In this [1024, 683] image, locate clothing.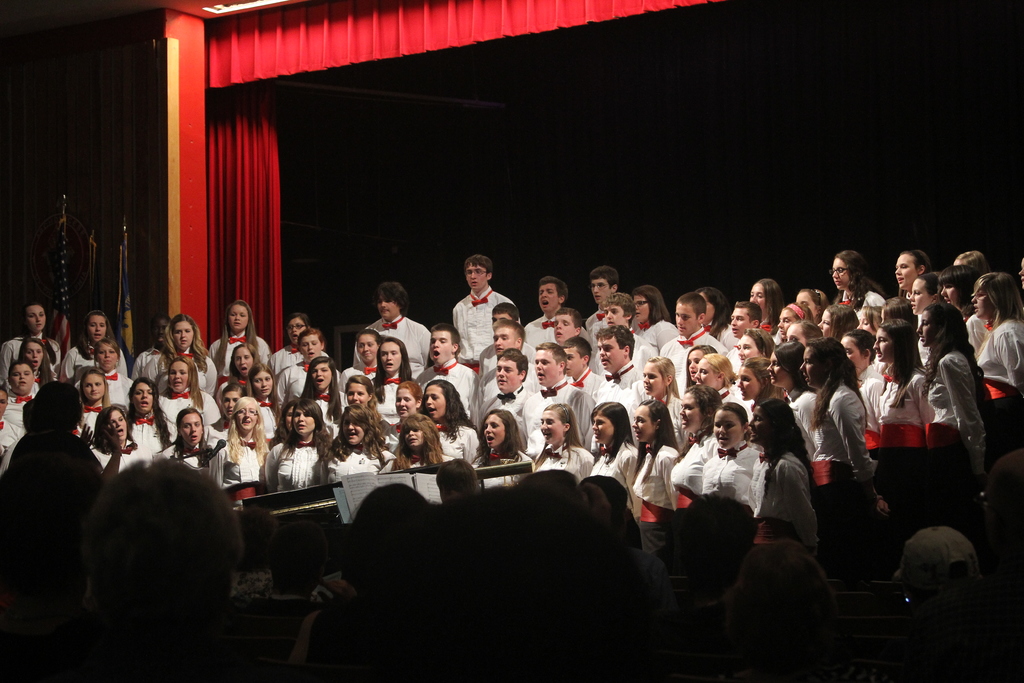
Bounding box: [left=591, top=439, right=641, bottom=507].
